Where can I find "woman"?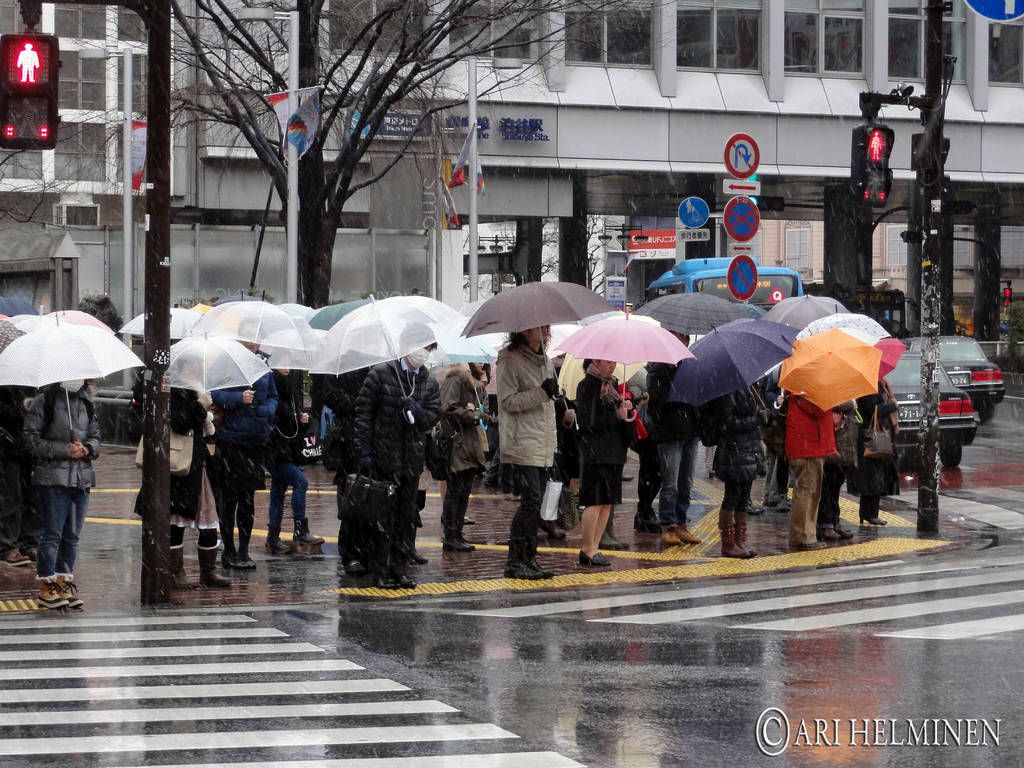
You can find it at (left=253, top=340, right=324, bottom=553).
